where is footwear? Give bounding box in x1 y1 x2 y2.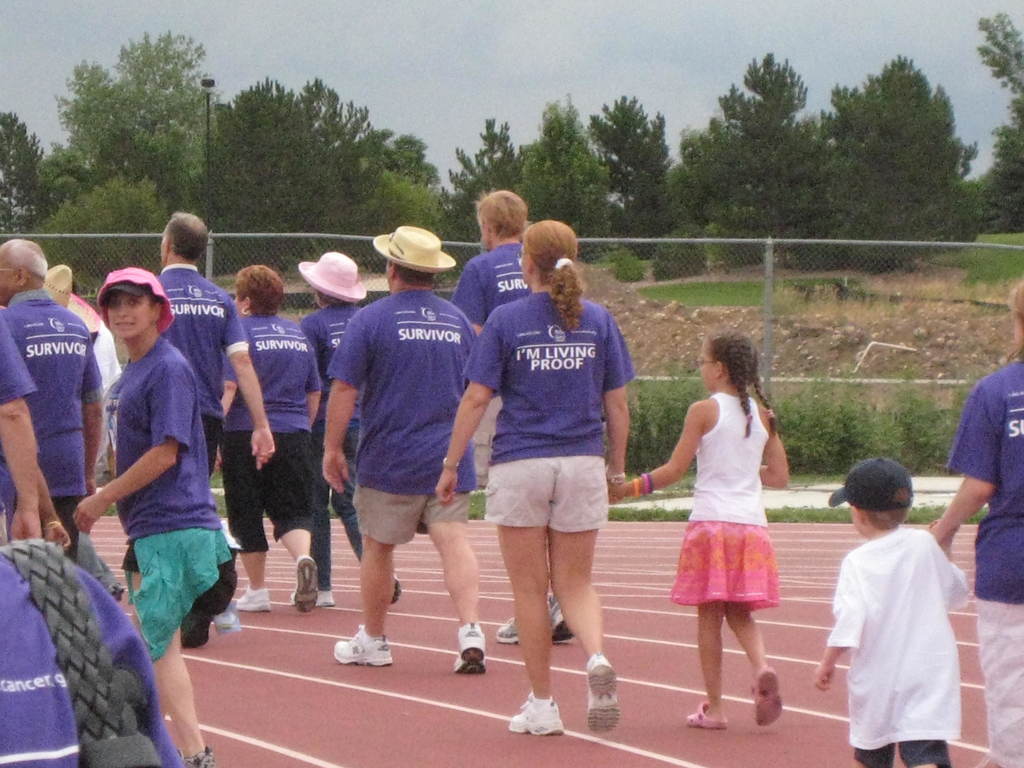
453 620 488 675.
